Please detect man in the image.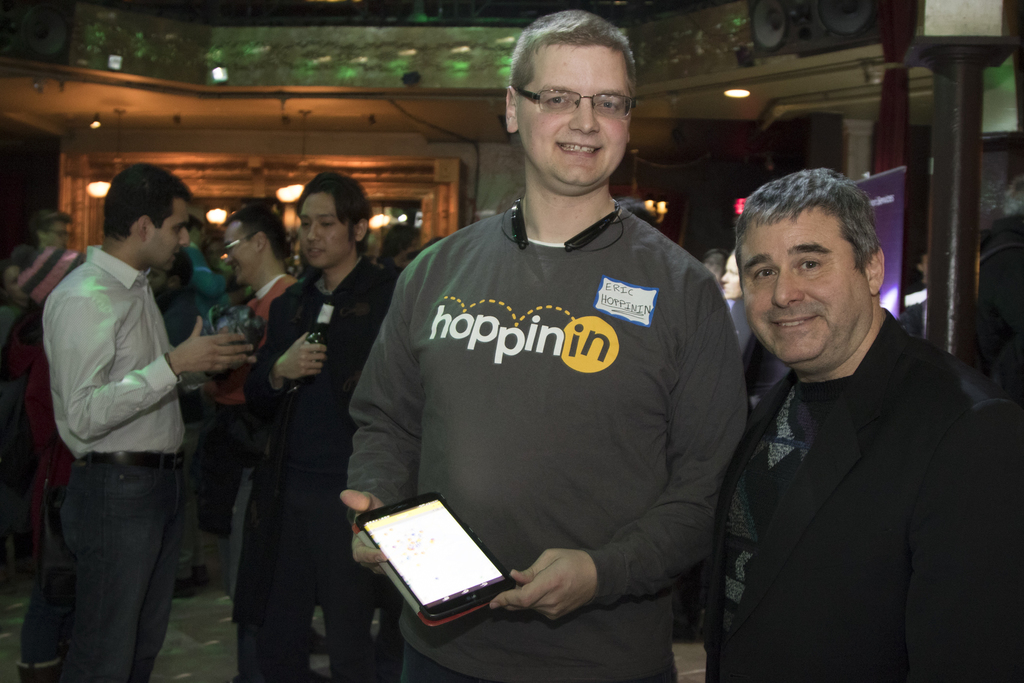
pyautogui.locateOnScreen(227, 204, 291, 625).
